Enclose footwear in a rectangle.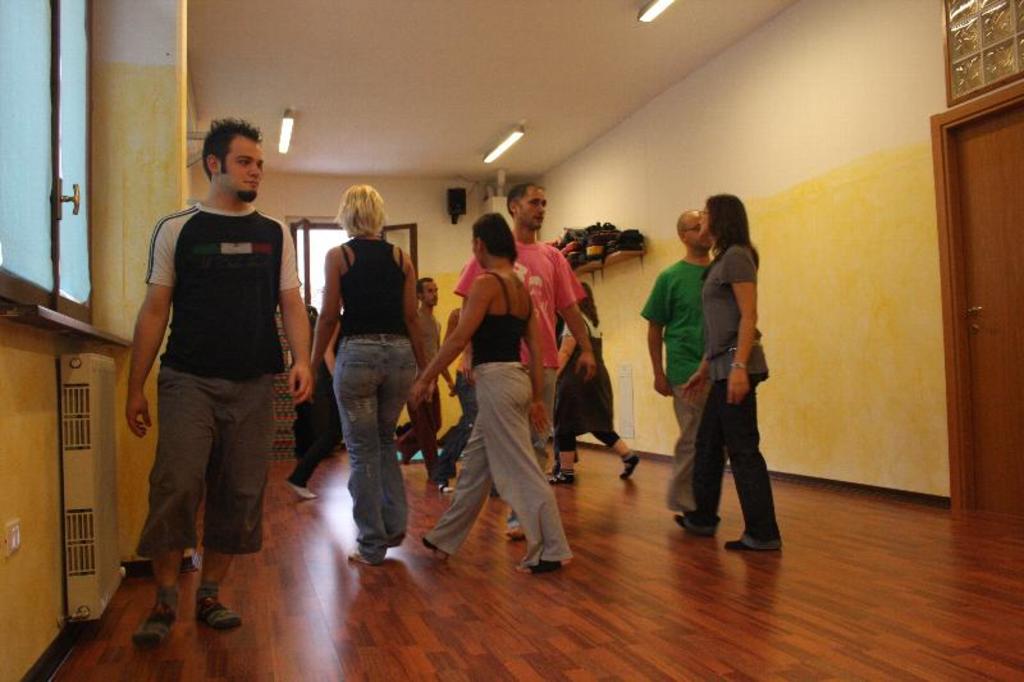
locate(521, 553, 567, 573).
